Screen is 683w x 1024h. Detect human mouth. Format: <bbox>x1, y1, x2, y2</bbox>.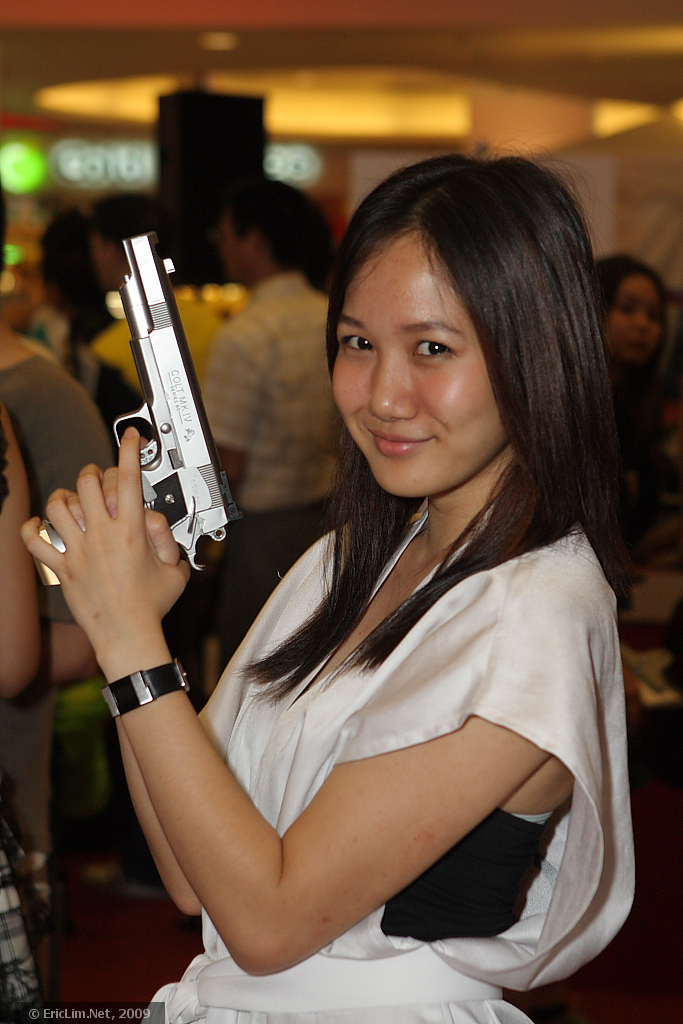
<bbox>626, 335, 644, 354</bbox>.
